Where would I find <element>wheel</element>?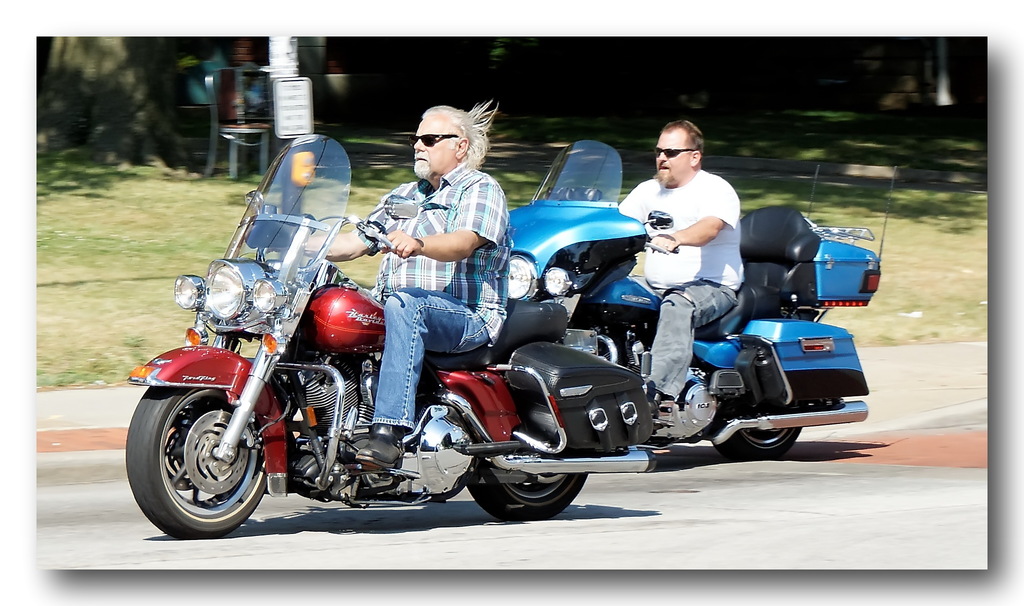
At BBox(712, 402, 804, 459).
